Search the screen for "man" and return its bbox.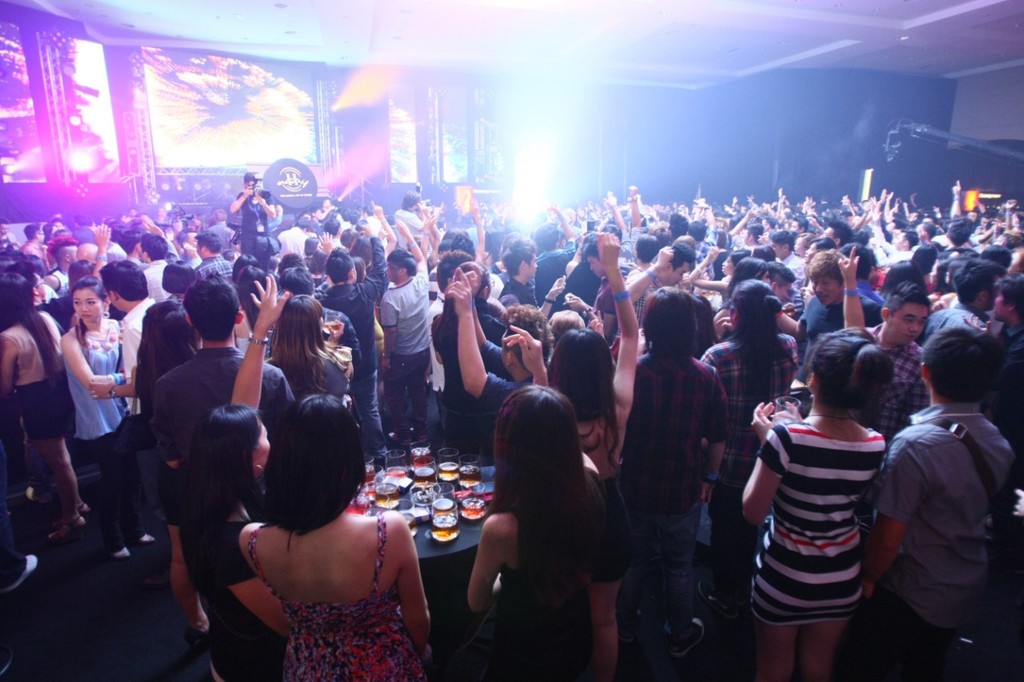
Found: box=[902, 207, 919, 231].
